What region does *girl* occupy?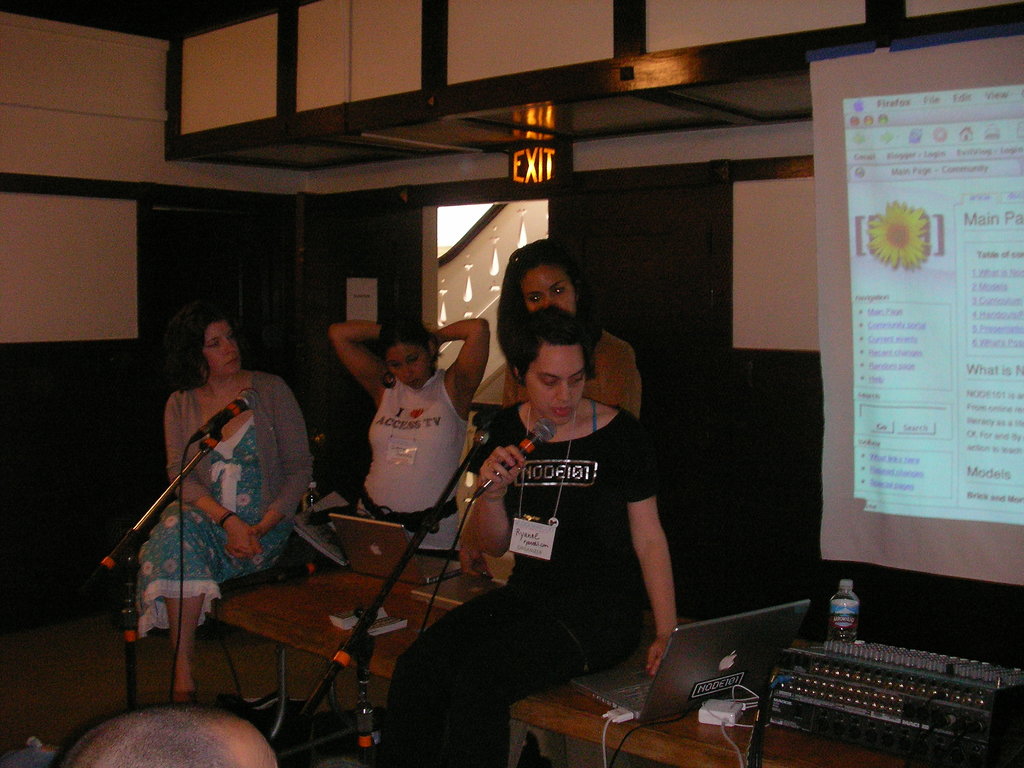
box=[127, 308, 315, 712].
